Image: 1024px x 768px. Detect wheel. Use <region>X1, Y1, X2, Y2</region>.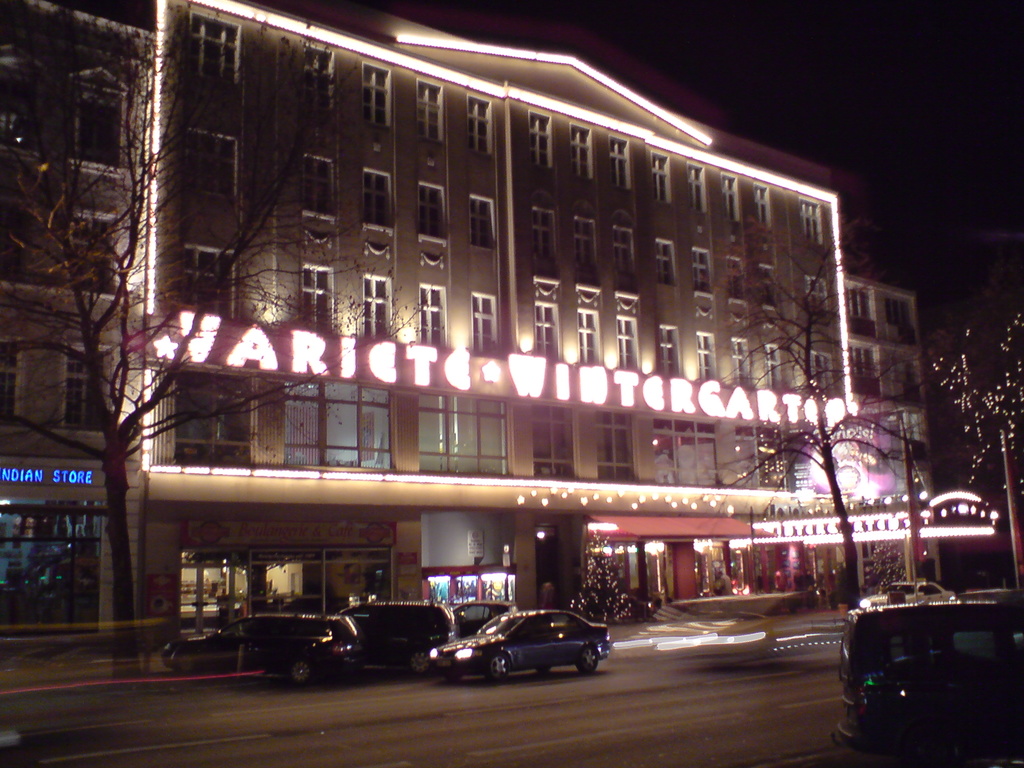
<region>488, 653, 505, 678</region>.
